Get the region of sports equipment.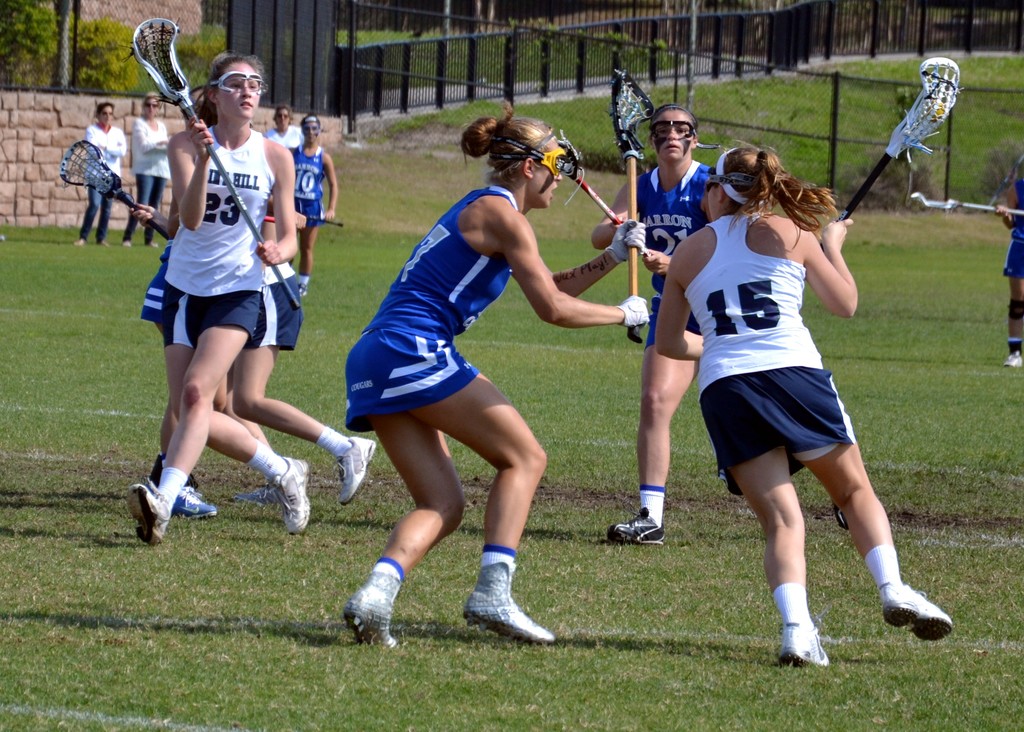
crop(611, 68, 655, 344).
